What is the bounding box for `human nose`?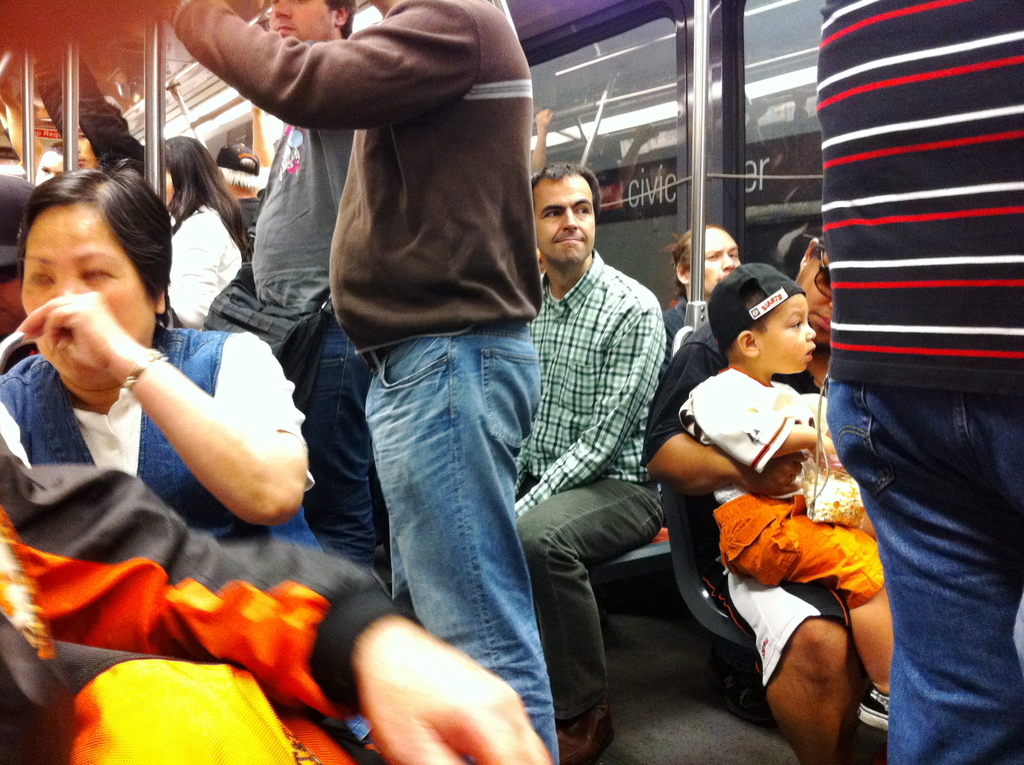
719,250,736,270.
